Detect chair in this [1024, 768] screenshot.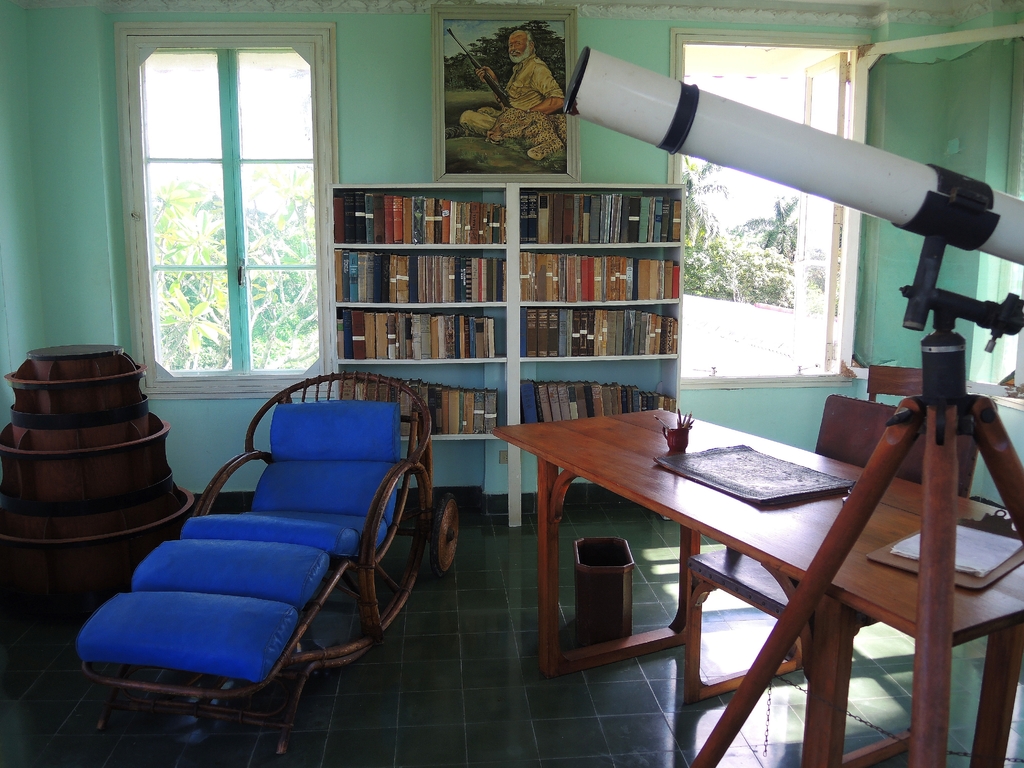
Detection: <bbox>81, 387, 427, 732</bbox>.
